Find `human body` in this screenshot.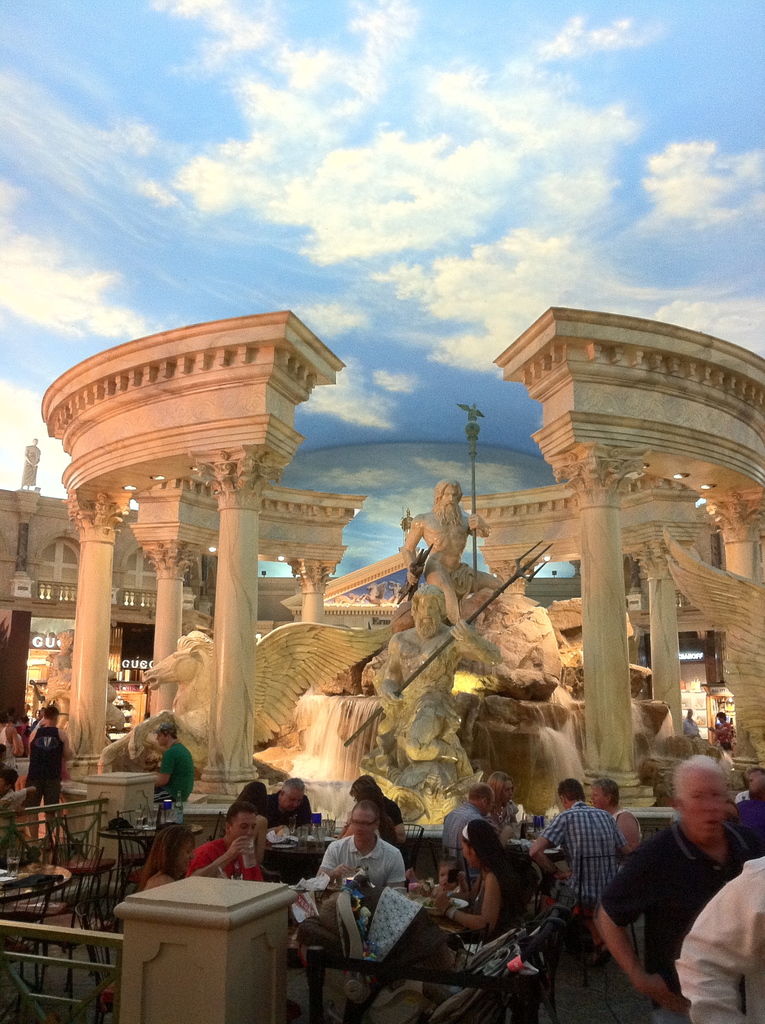
The bounding box for `human body` is [x1=600, y1=745, x2=753, y2=1018].
